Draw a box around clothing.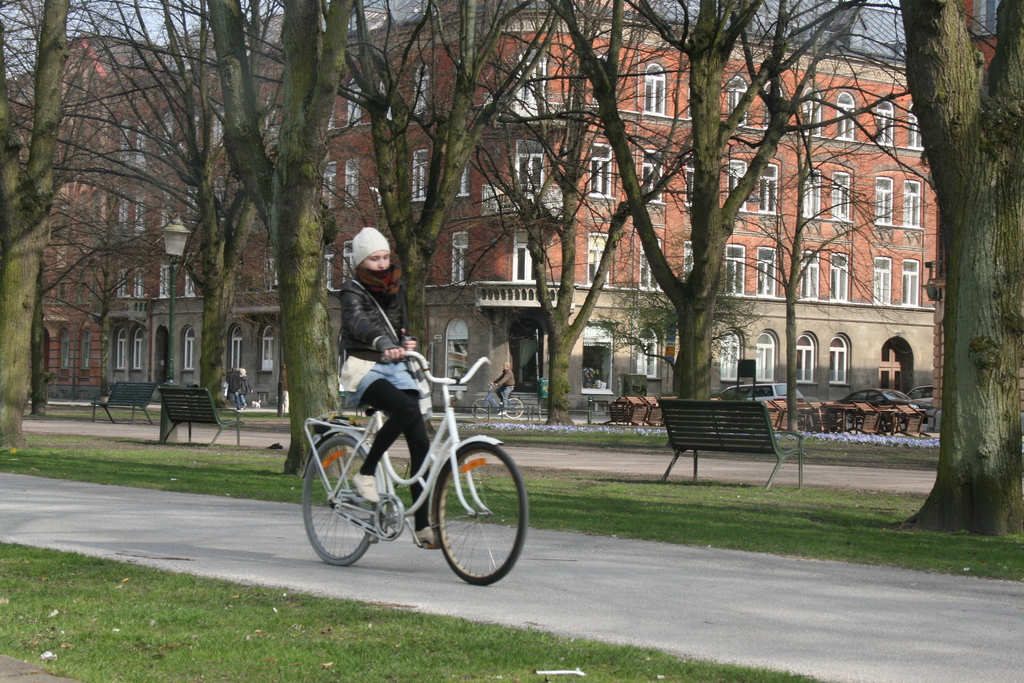
crop(496, 368, 515, 409).
